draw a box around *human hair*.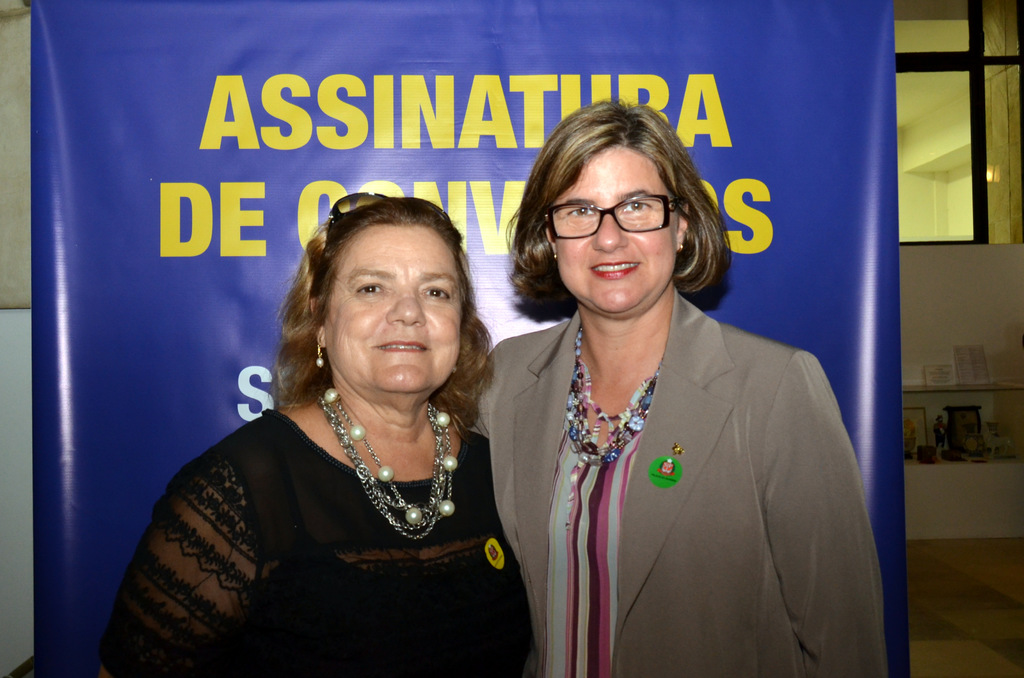
505,108,728,302.
